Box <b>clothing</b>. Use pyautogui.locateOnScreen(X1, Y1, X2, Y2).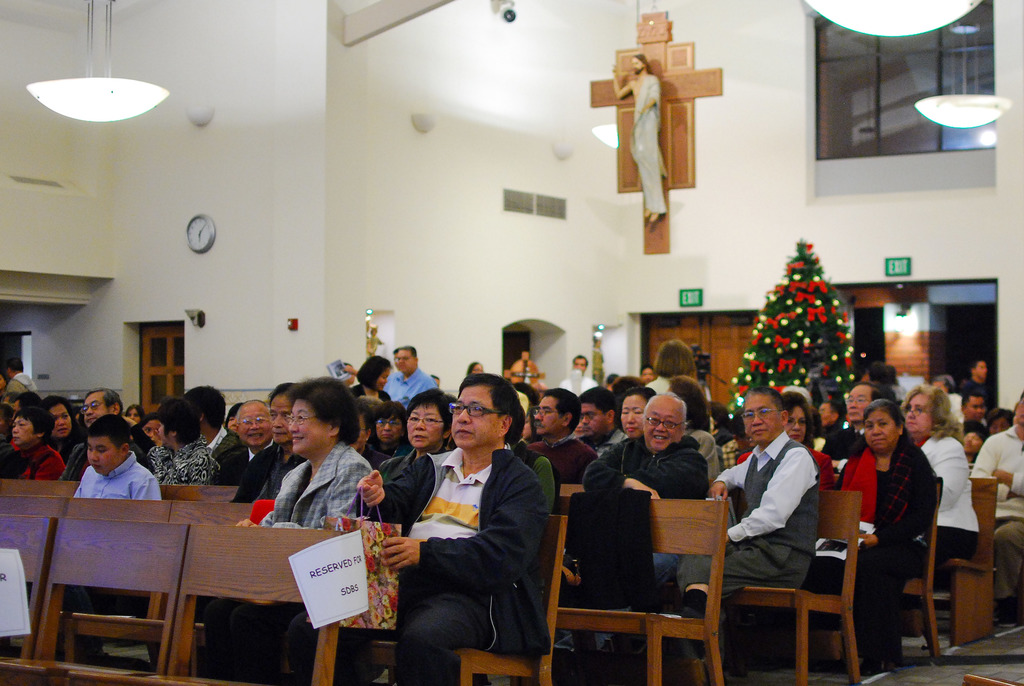
pyautogui.locateOnScreen(375, 410, 555, 684).
